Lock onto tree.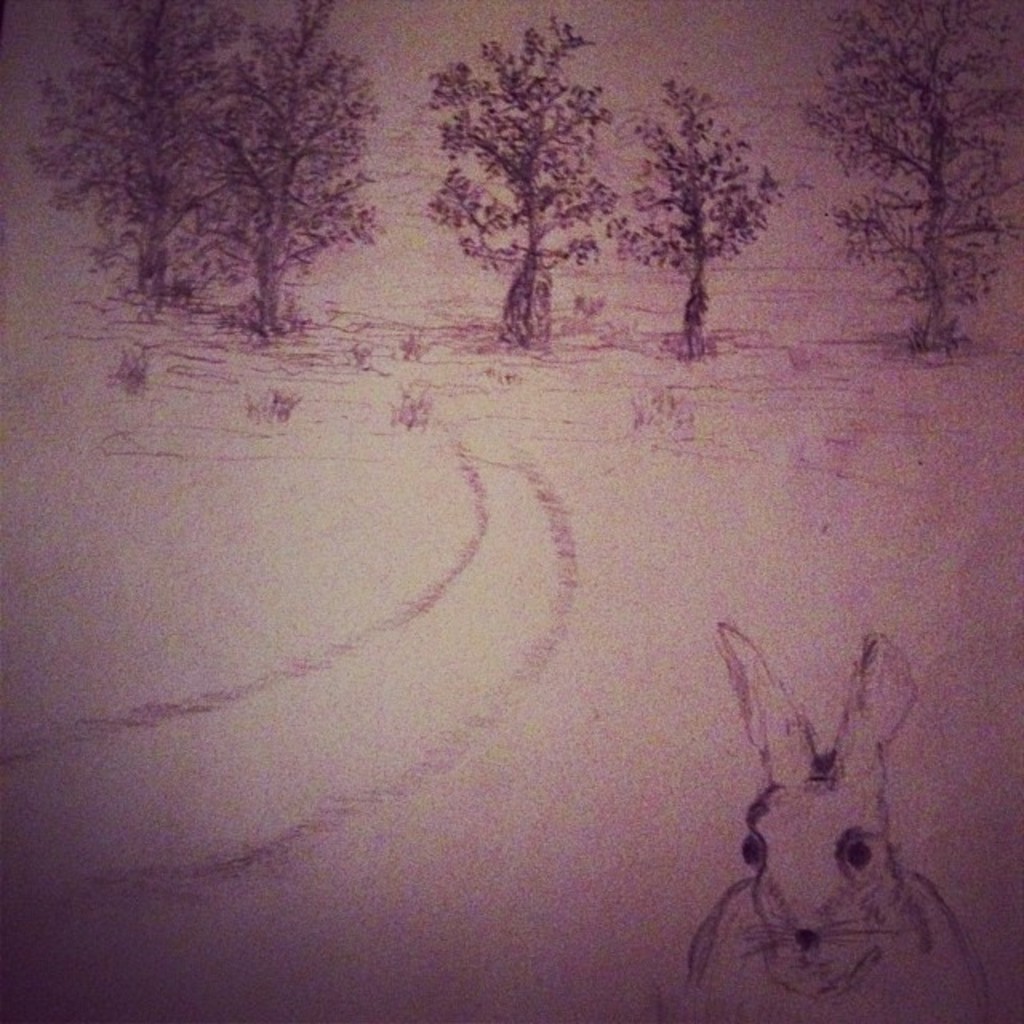
Locked: left=397, top=6, right=613, bottom=352.
